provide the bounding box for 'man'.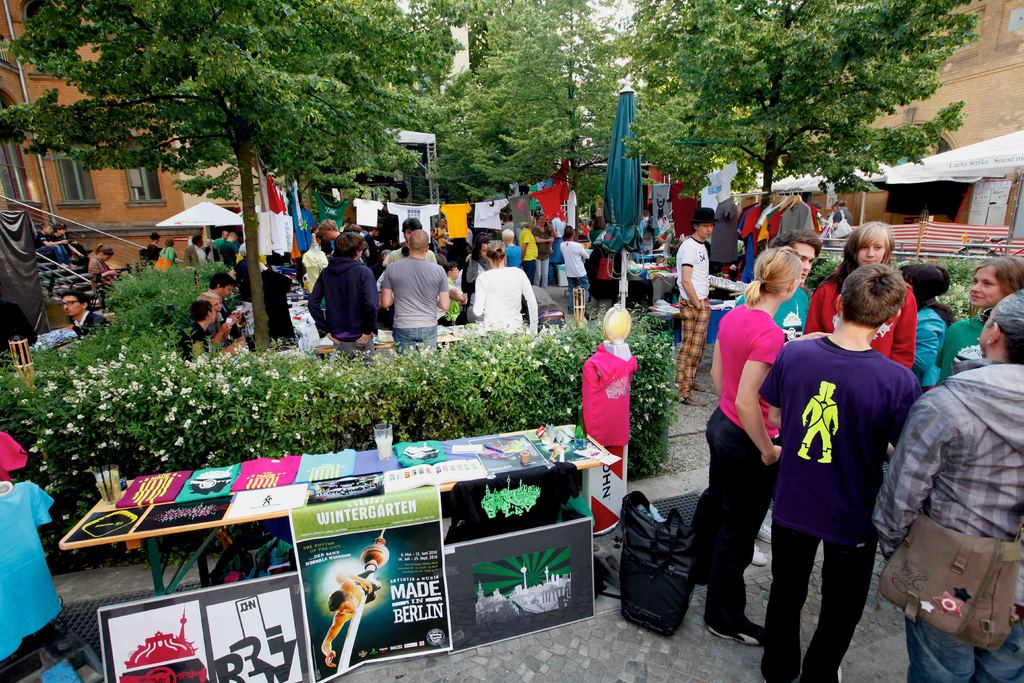
x1=378, y1=224, x2=450, y2=346.
